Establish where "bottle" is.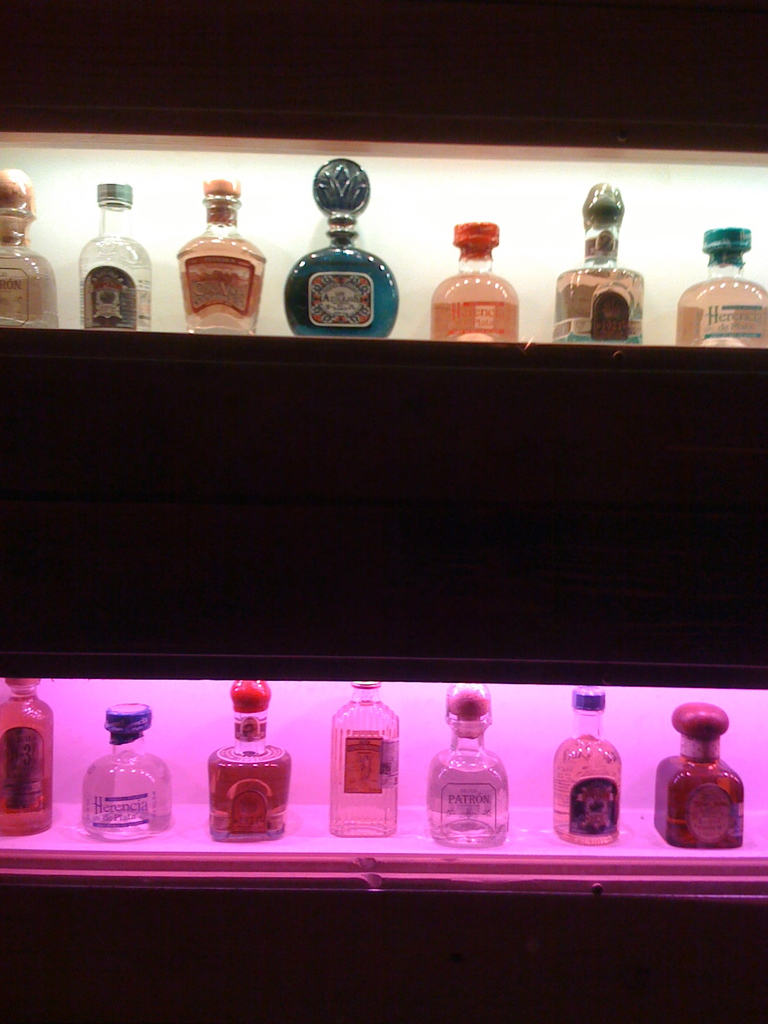
Established at bbox=[168, 175, 269, 332].
